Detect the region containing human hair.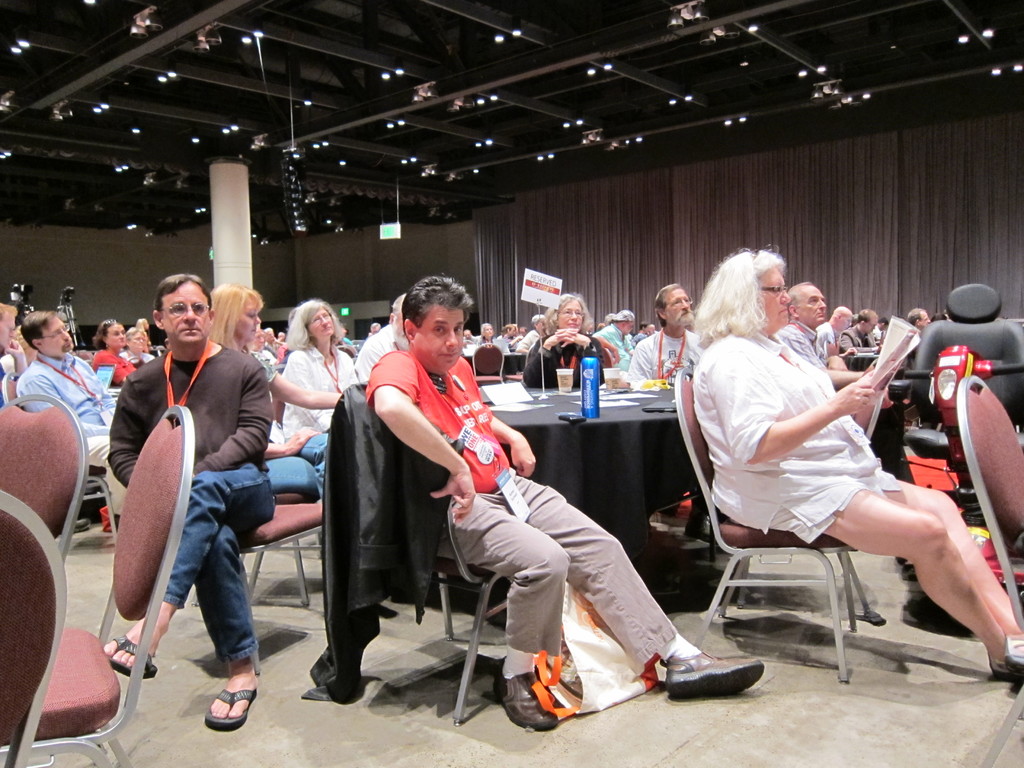
x1=637 y1=321 x2=648 y2=333.
